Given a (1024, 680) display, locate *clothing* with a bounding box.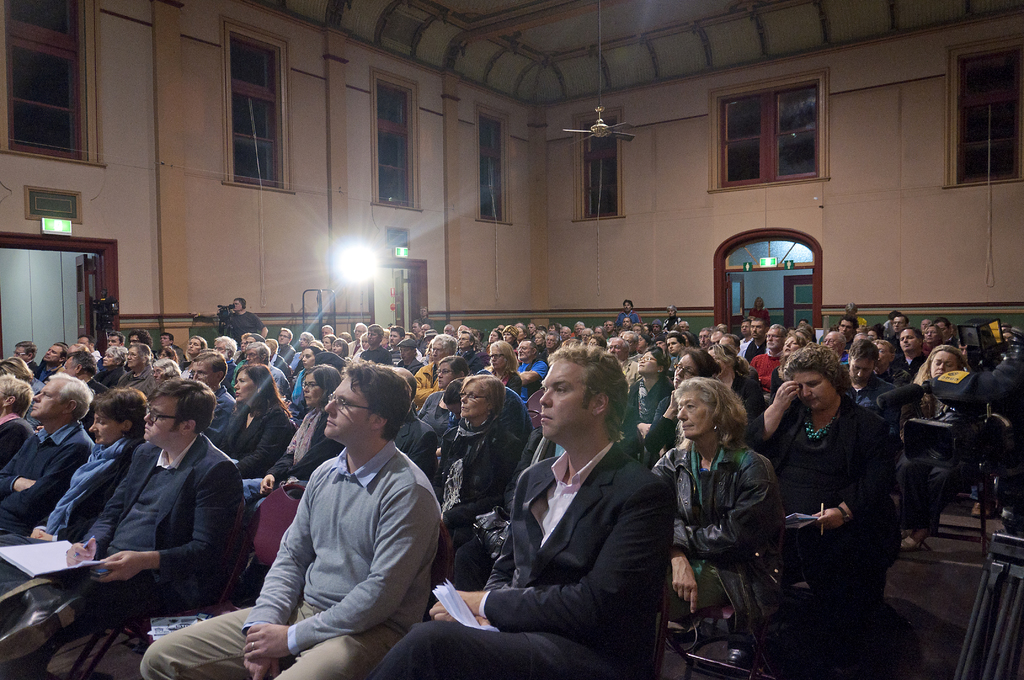
Located: select_region(109, 371, 156, 399).
